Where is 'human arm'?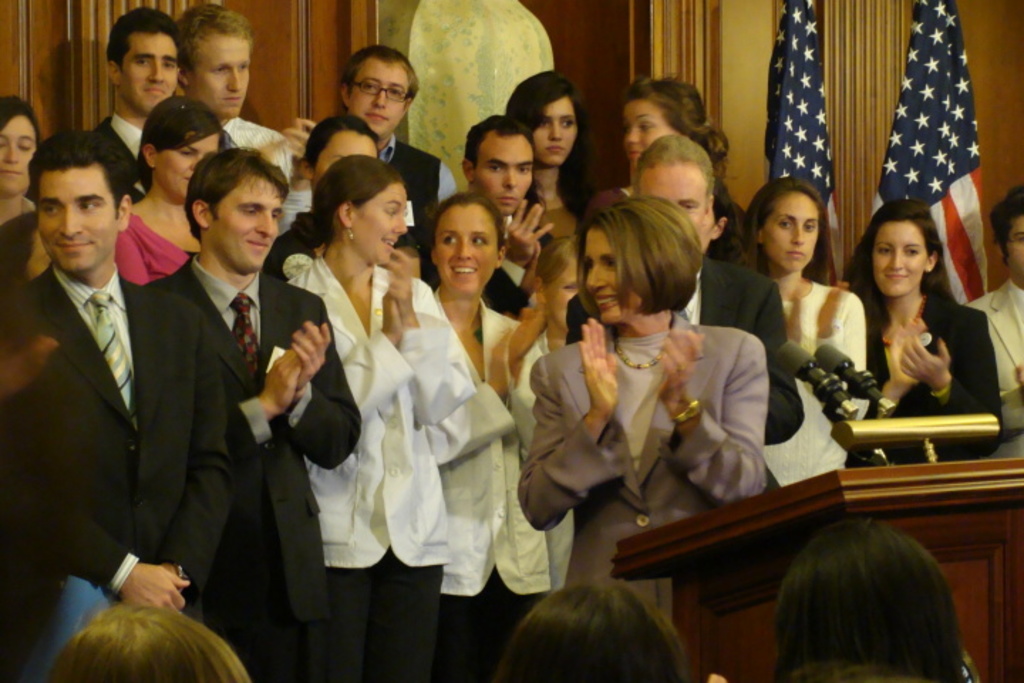
box(309, 266, 415, 435).
